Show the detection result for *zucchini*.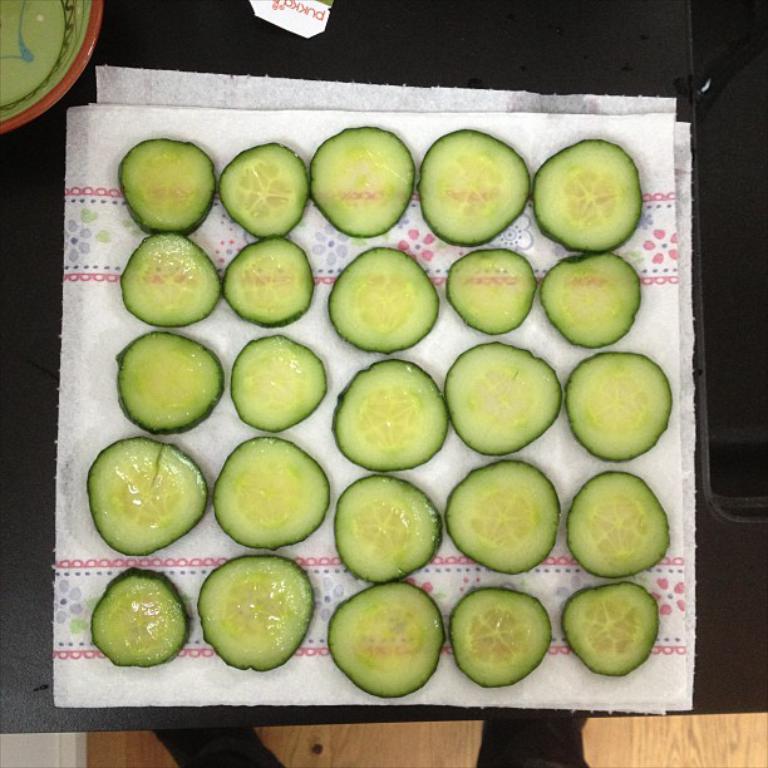
(x1=444, y1=591, x2=555, y2=689).
